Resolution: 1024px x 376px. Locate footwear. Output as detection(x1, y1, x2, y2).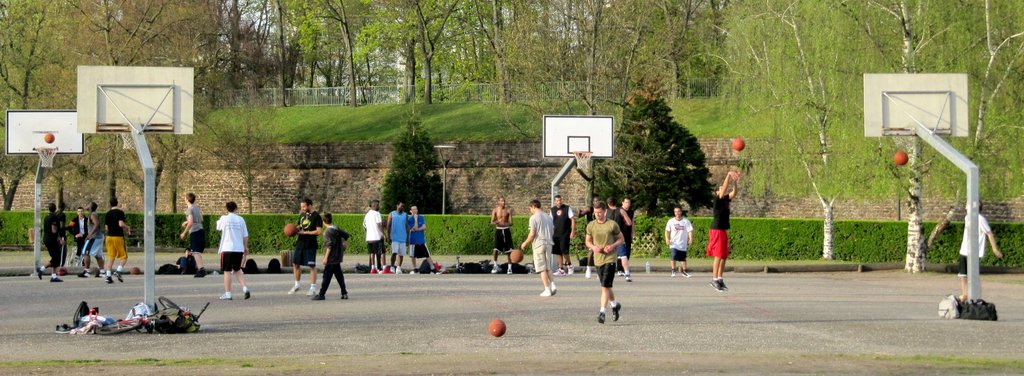
detection(595, 309, 605, 323).
